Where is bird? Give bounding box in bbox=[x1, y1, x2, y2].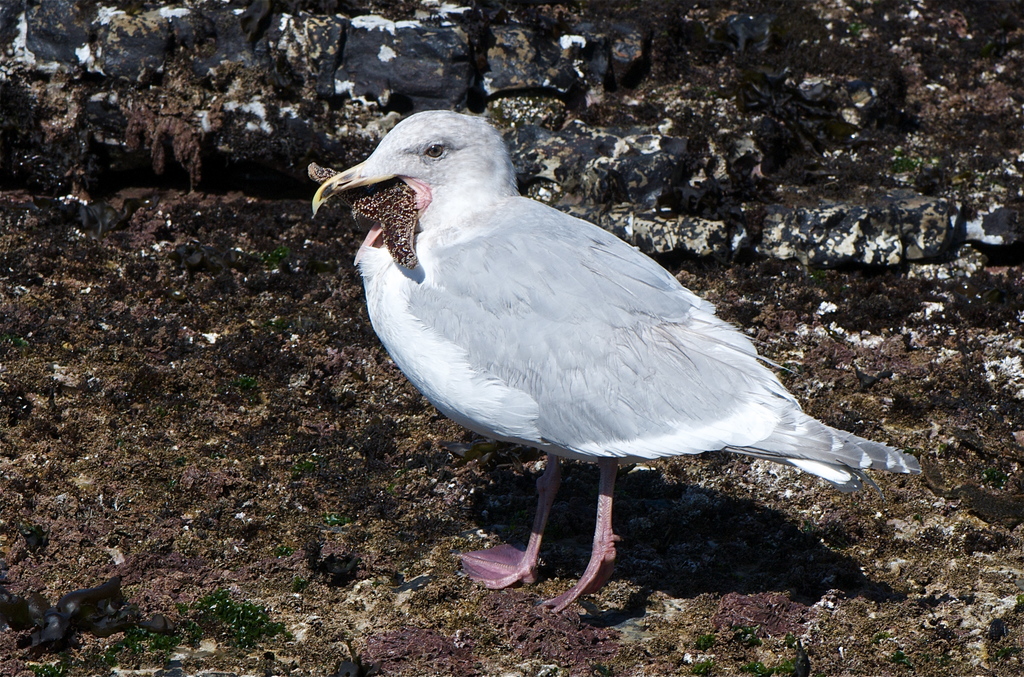
bbox=[307, 109, 918, 613].
